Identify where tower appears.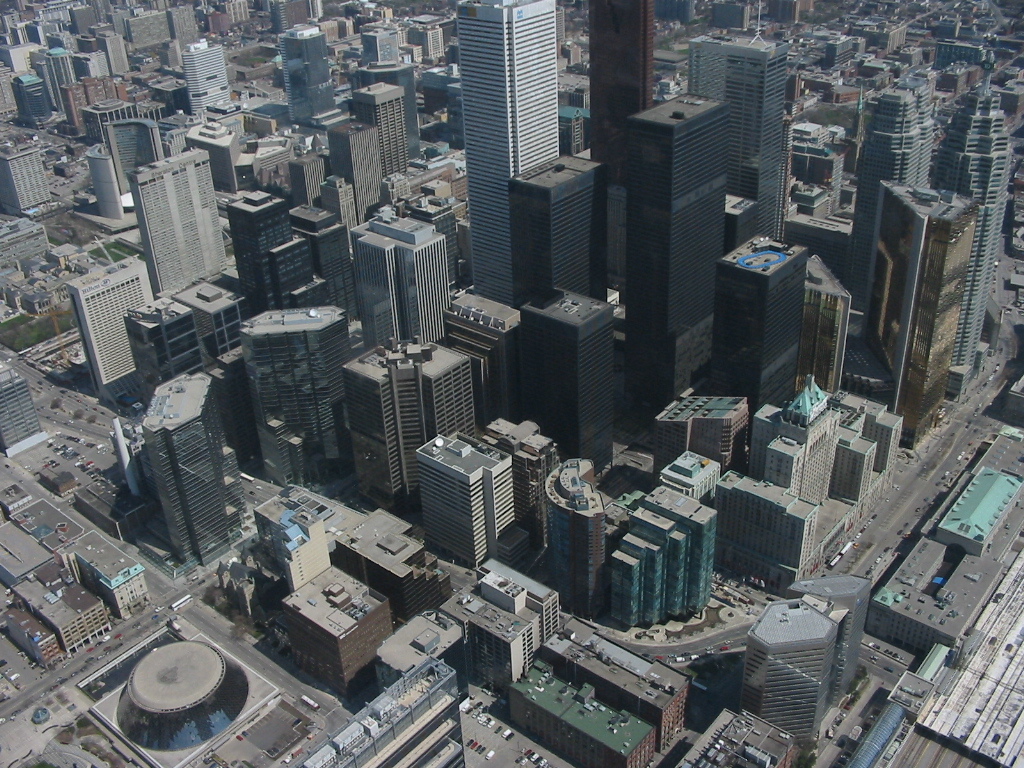
Appears at box=[878, 178, 975, 442].
